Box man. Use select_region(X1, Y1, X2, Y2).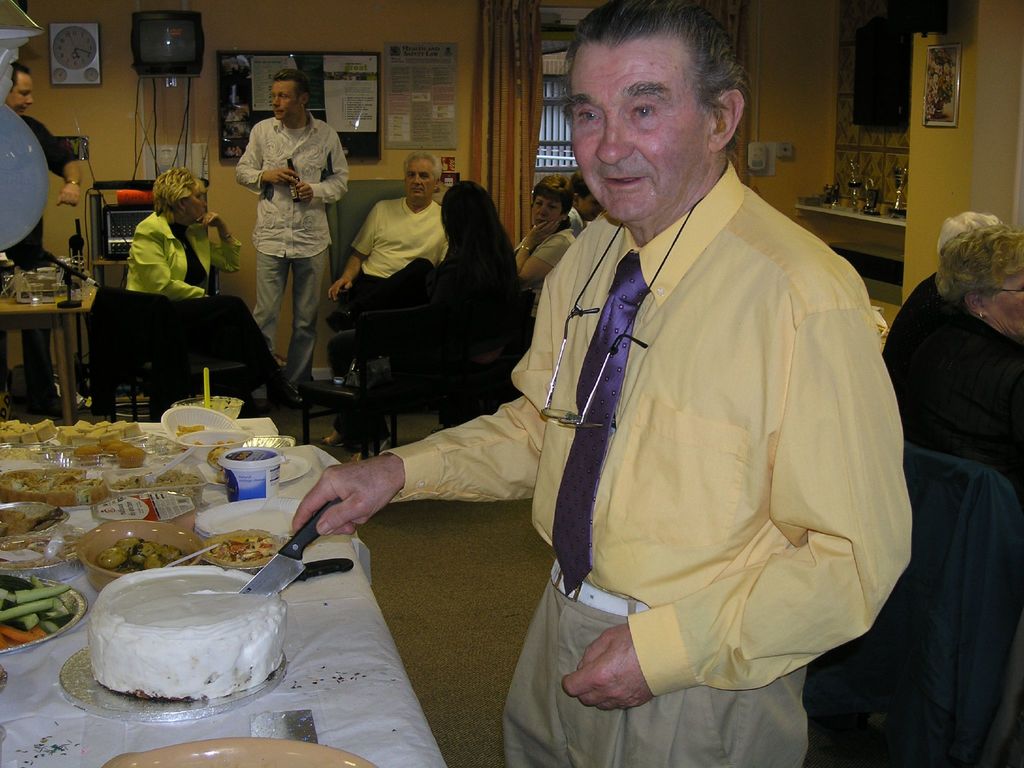
select_region(321, 150, 451, 352).
